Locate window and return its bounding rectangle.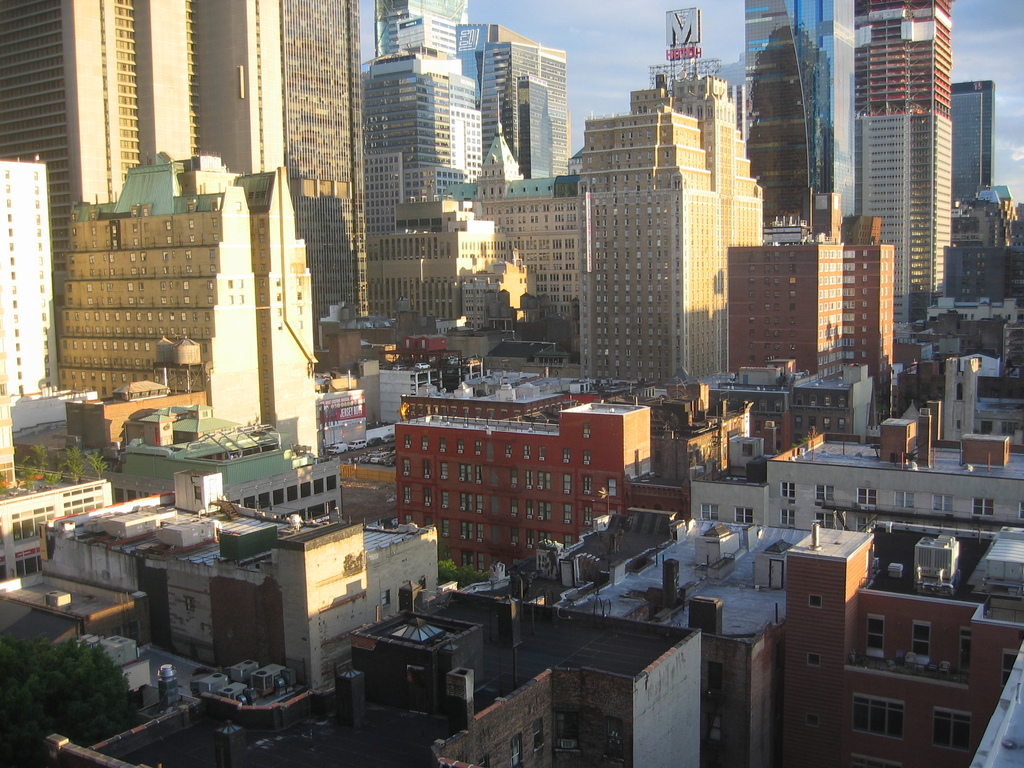
bbox=[583, 508, 593, 522].
